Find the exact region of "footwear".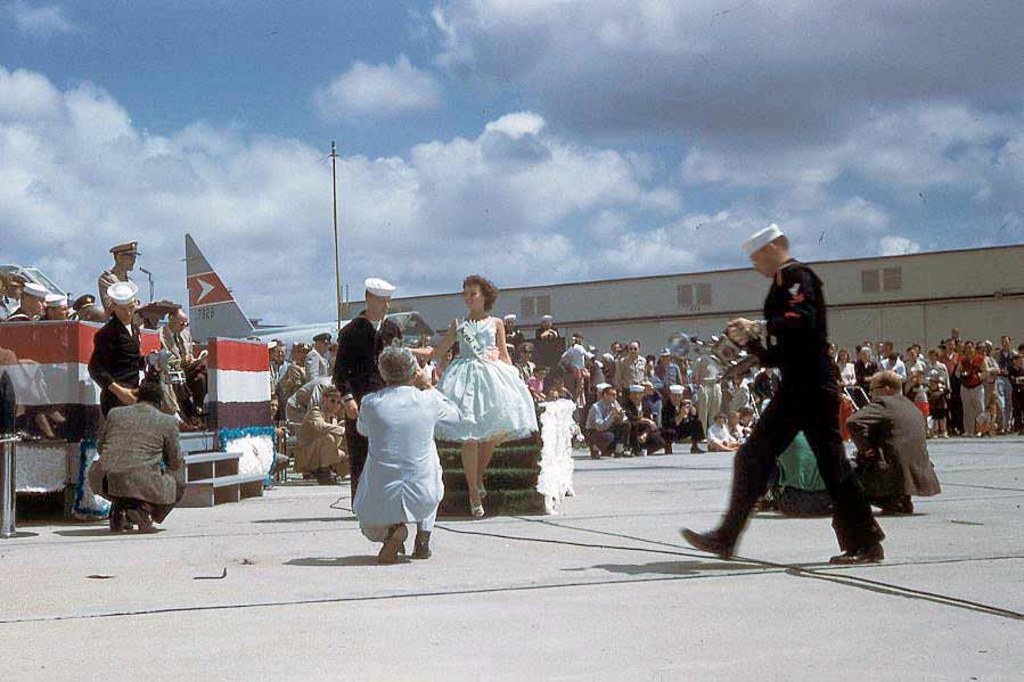
Exact region: <bbox>130, 504, 157, 533</bbox>.
